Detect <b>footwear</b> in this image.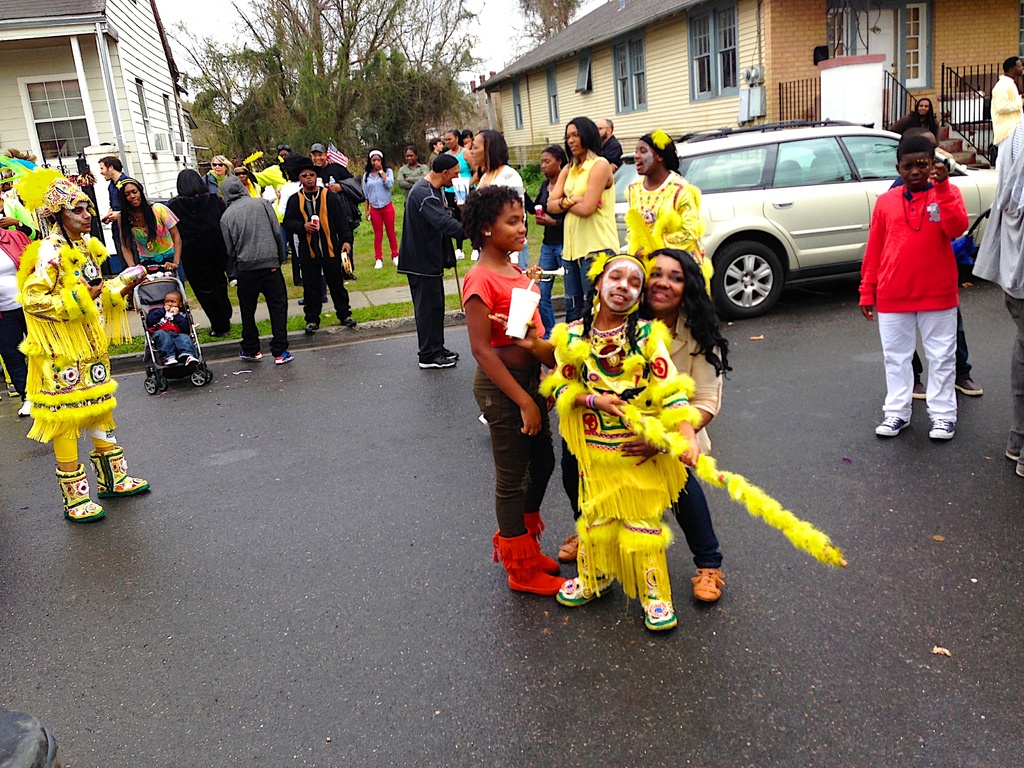
Detection: detection(164, 357, 178, 367).
